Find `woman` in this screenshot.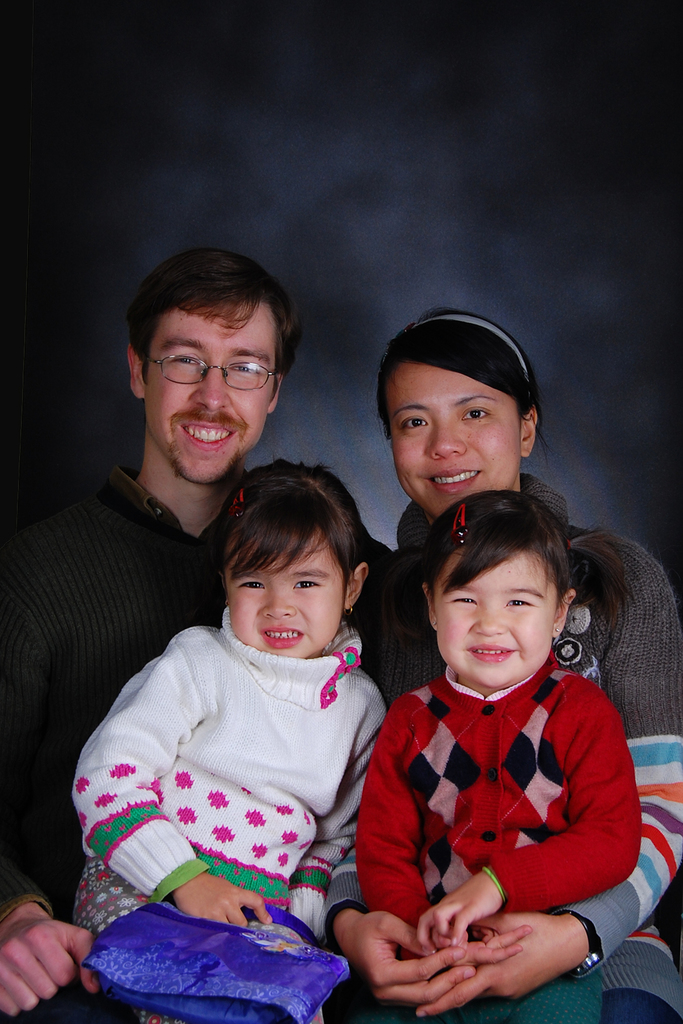
The bounding box for `woman` is 354,288,682,1023.
